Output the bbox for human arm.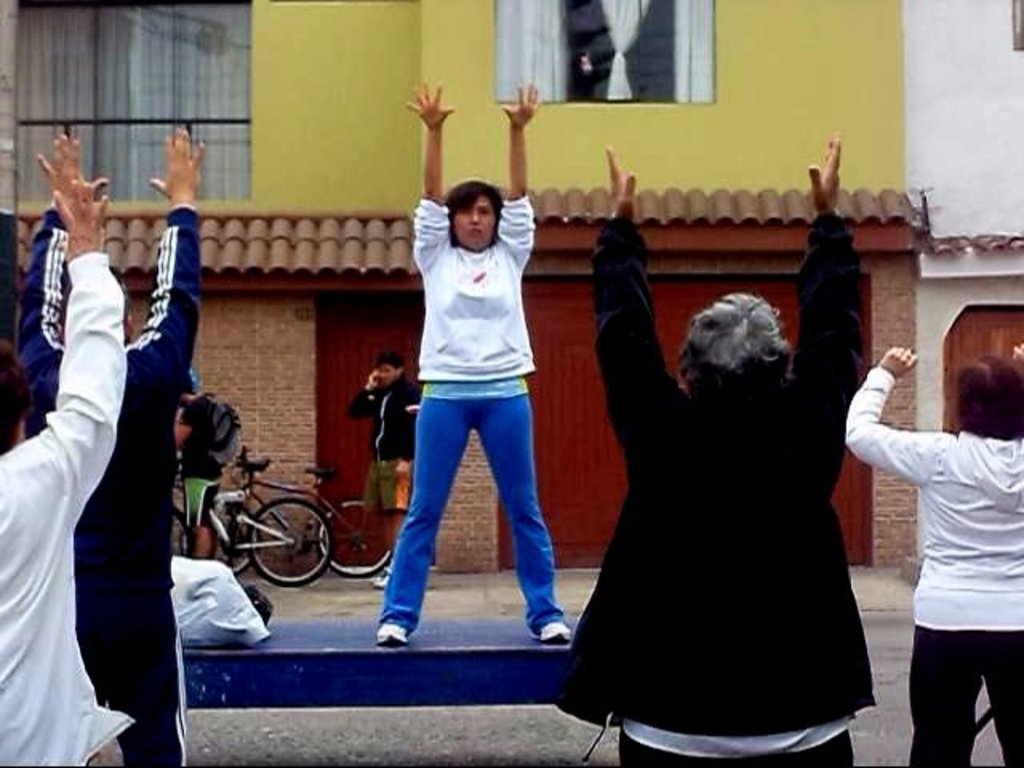
(146,126,206,381).
